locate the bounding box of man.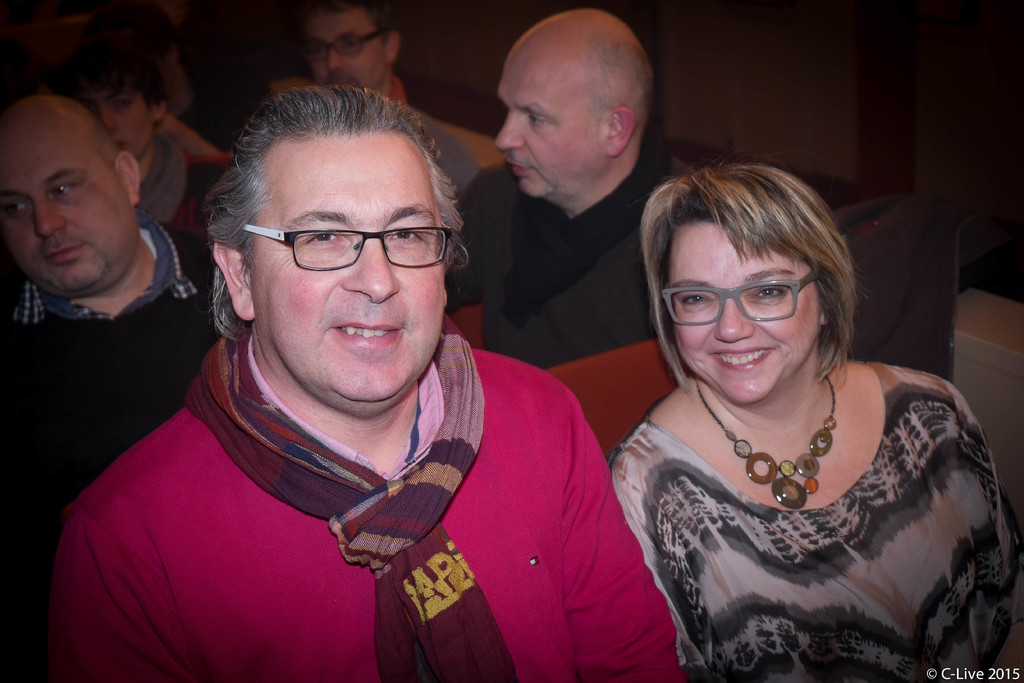
Bounding box: box(36, 62, 685, 682).
